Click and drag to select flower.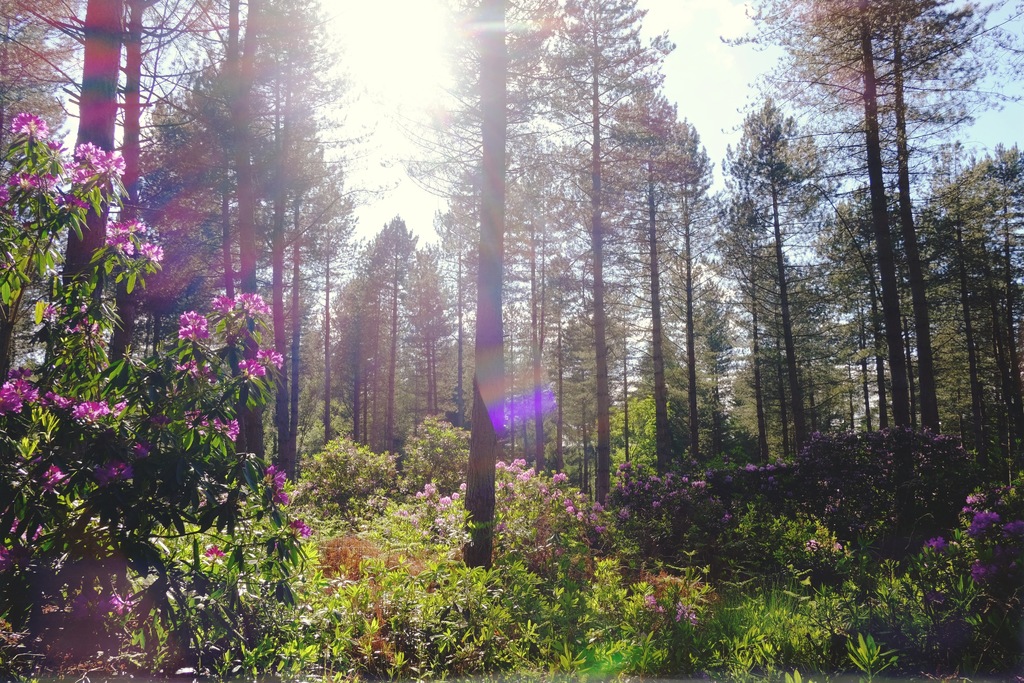
Selection: <region>573, 511, 582, 522</region>.
